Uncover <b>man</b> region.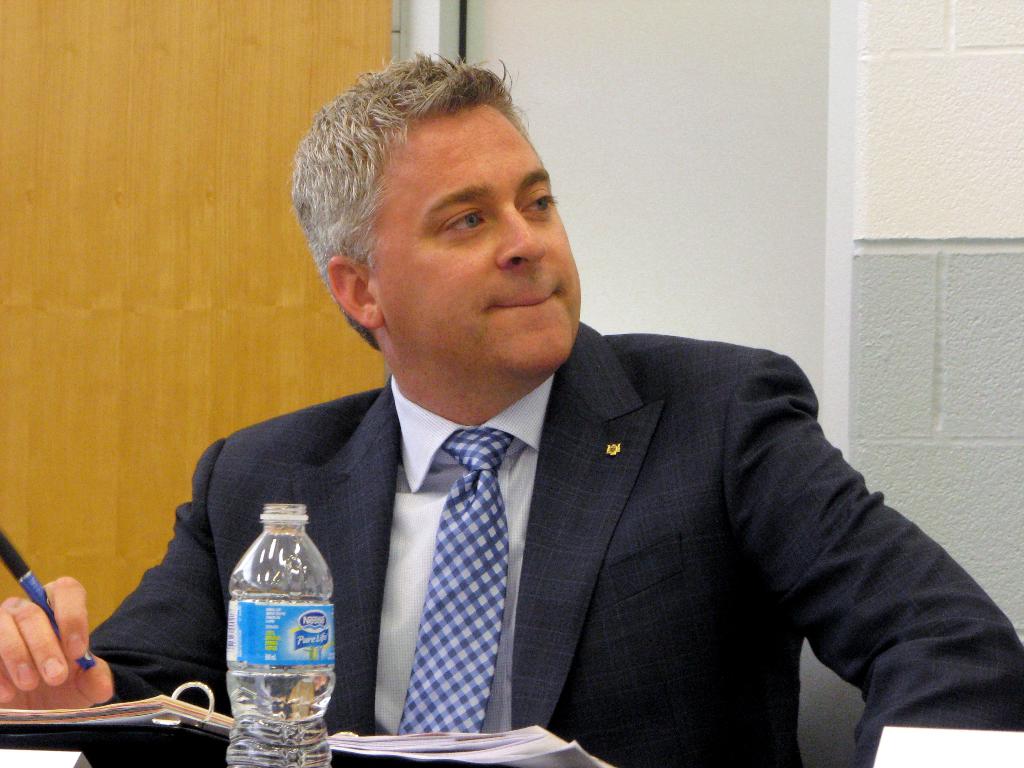
Uncovered: 119 95 963 767.
